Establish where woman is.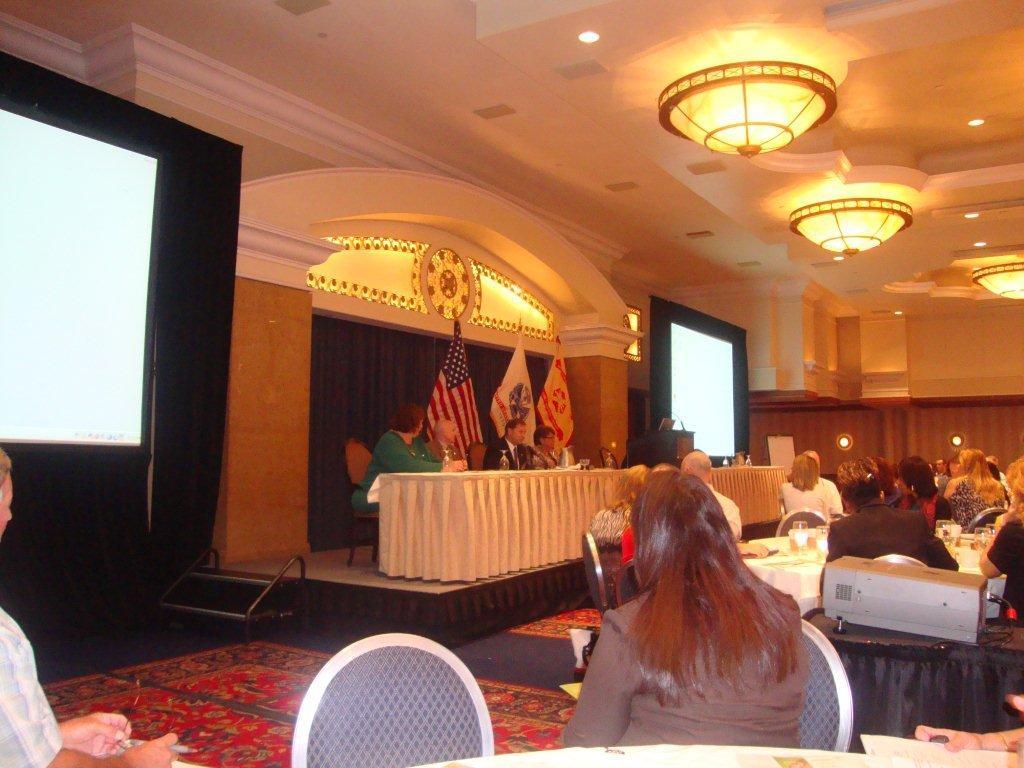
Established at (937, 450, 1006, 529).
